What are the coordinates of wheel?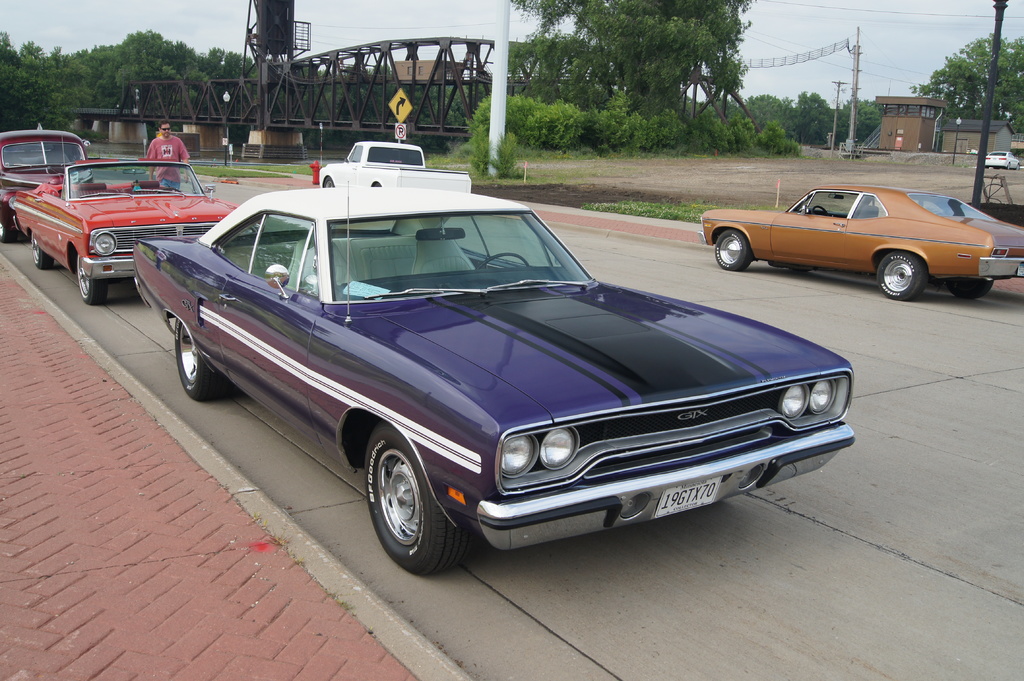
715 228 751 271.
